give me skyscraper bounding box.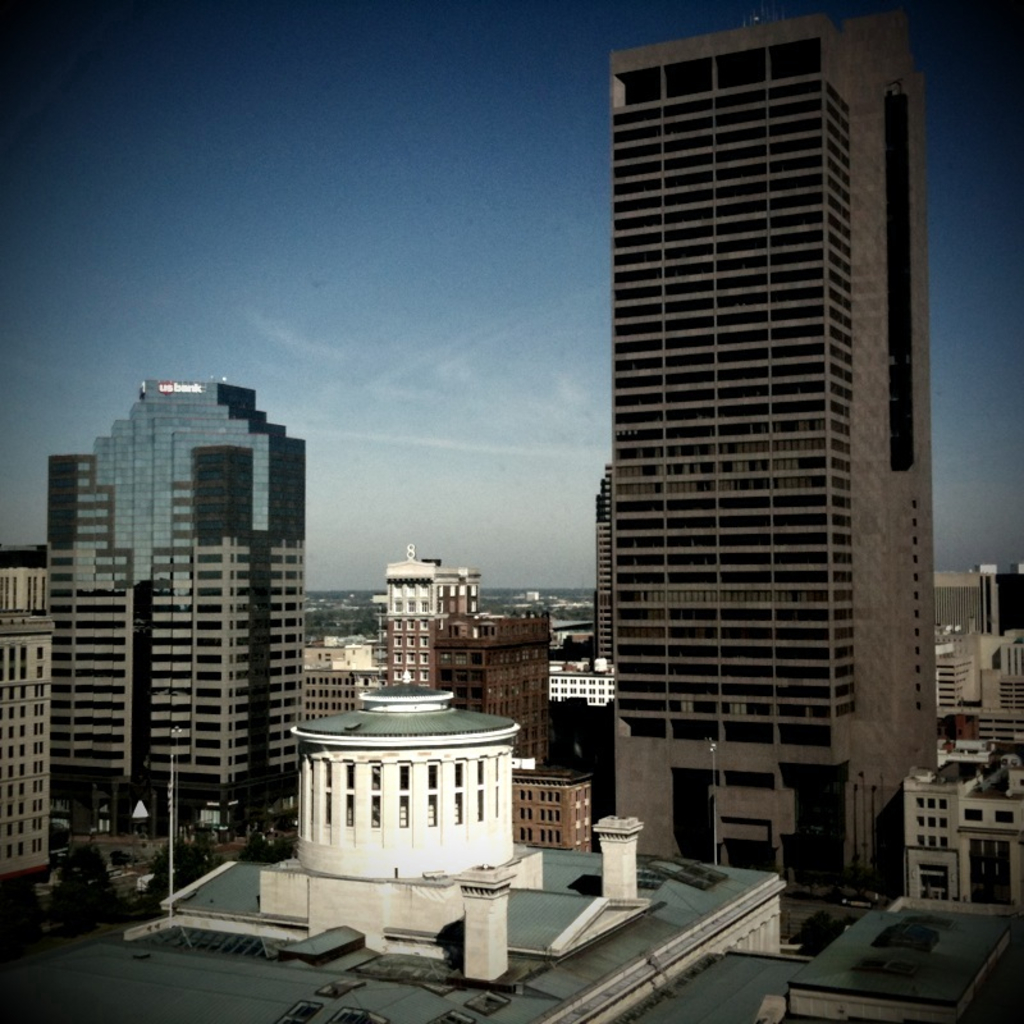
<bbox>579, 0, 957, 901</bbox>.
